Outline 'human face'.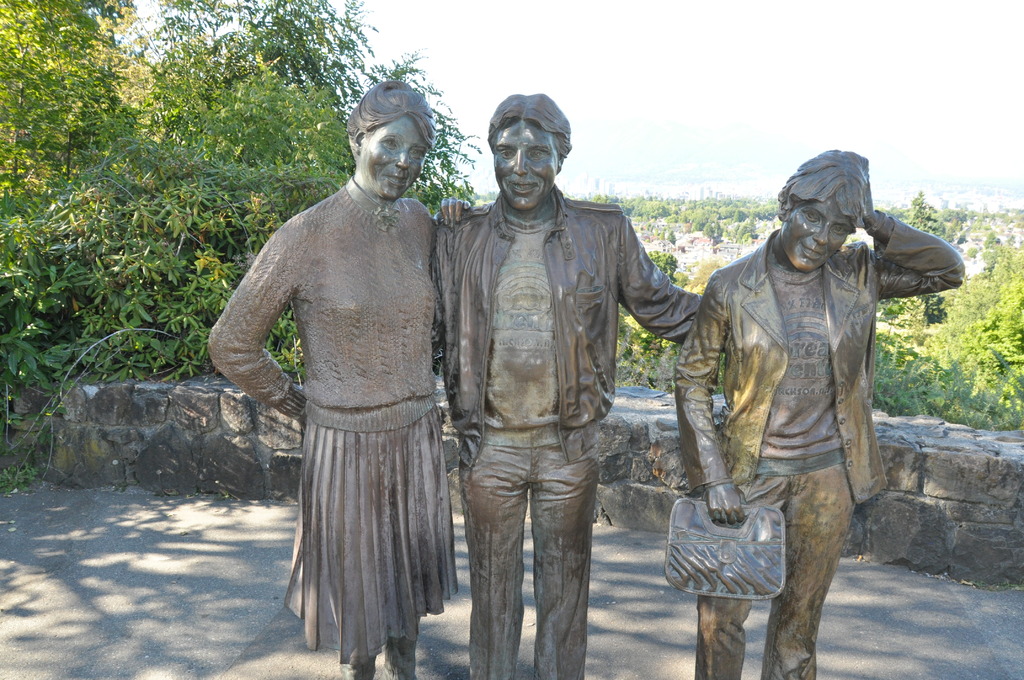
Outline: locate(790, 199, 847, 270).
